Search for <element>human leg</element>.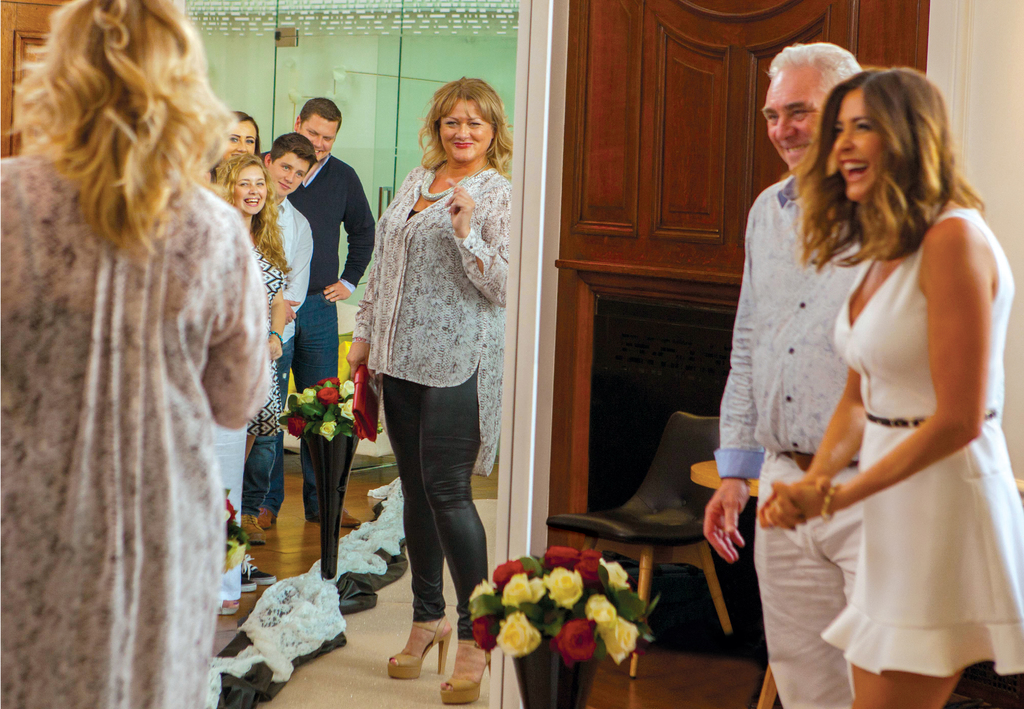
Found at [388,378,492,708].
